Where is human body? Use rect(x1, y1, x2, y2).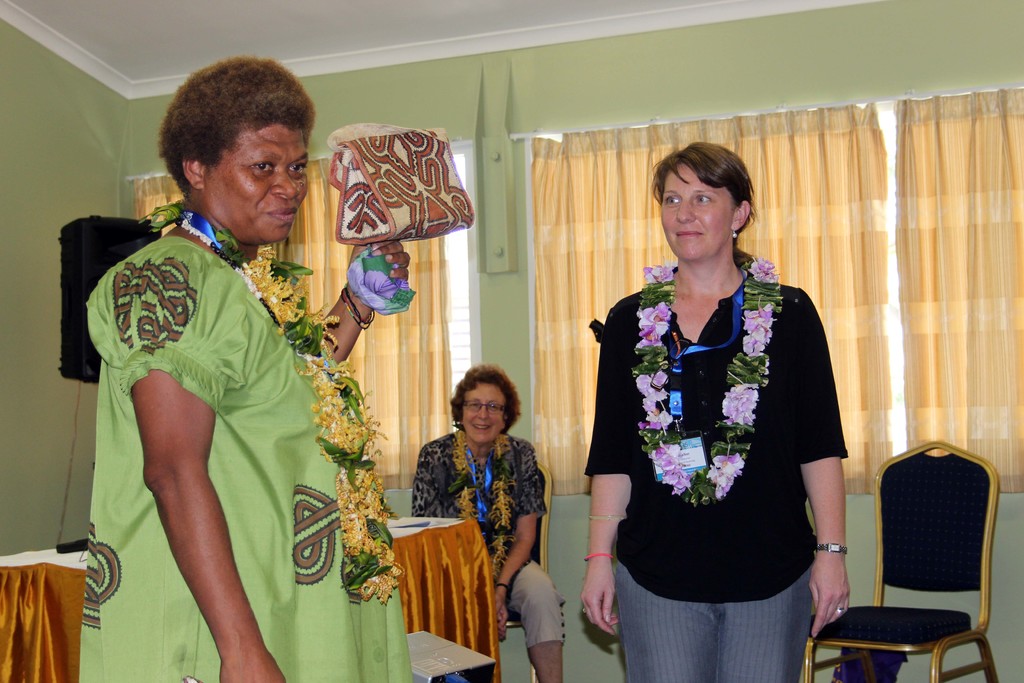
rect(412, 359, 564, 682).
